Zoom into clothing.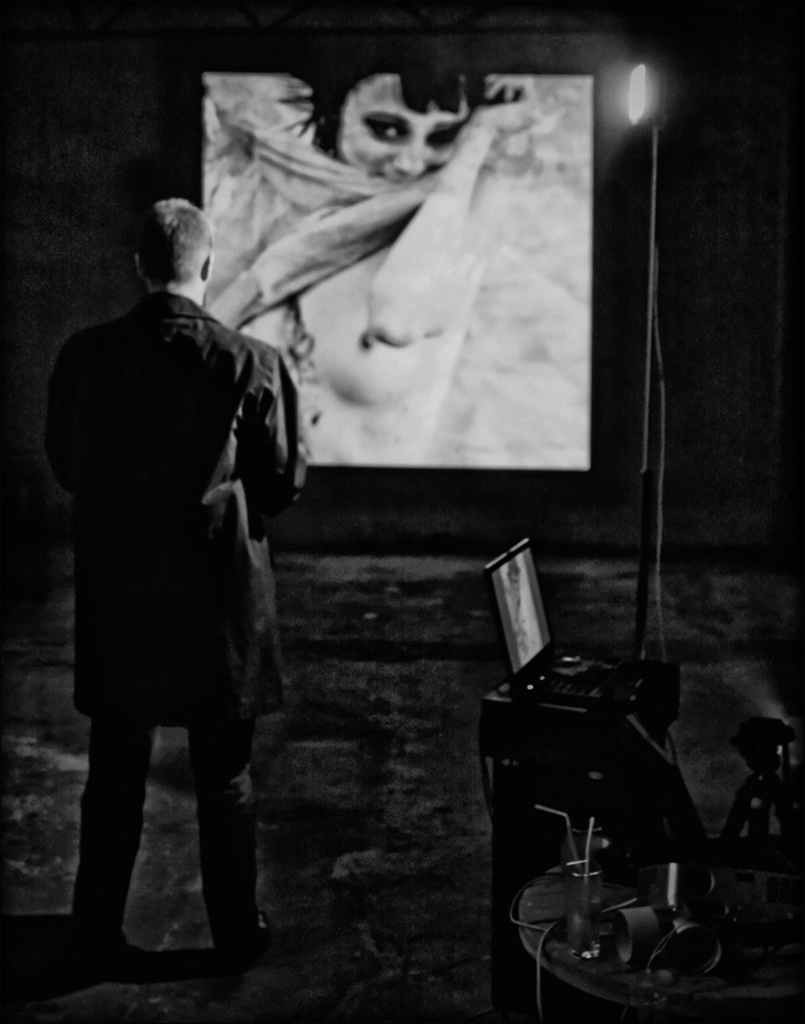
Zoom target: 48, 287, 310, 948.
